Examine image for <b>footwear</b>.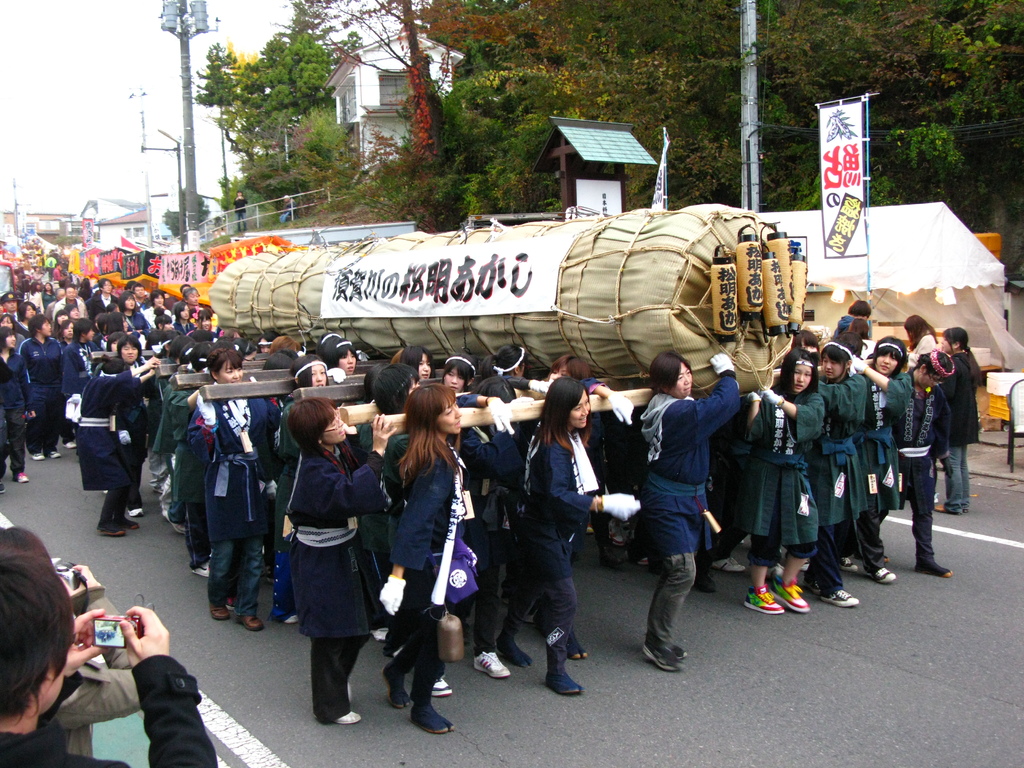
Examination result: locate(49, 449, 55, 458).
